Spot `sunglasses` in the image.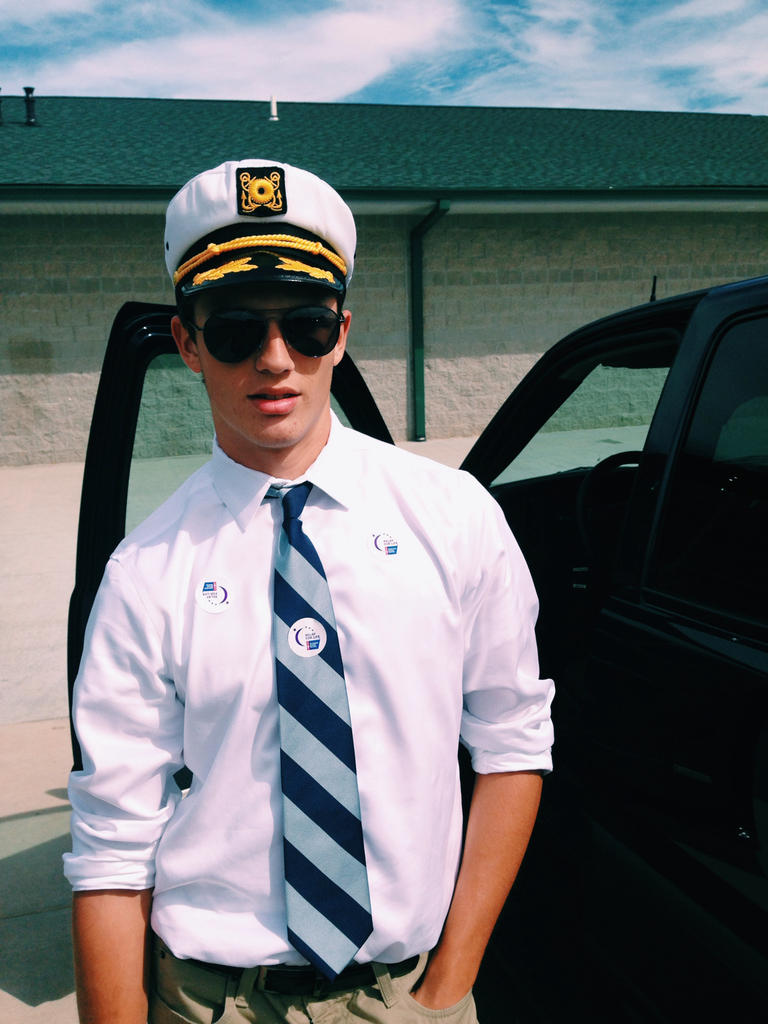
`sunglasses` found at [left=191, top=298, right=345, bottom=370].
